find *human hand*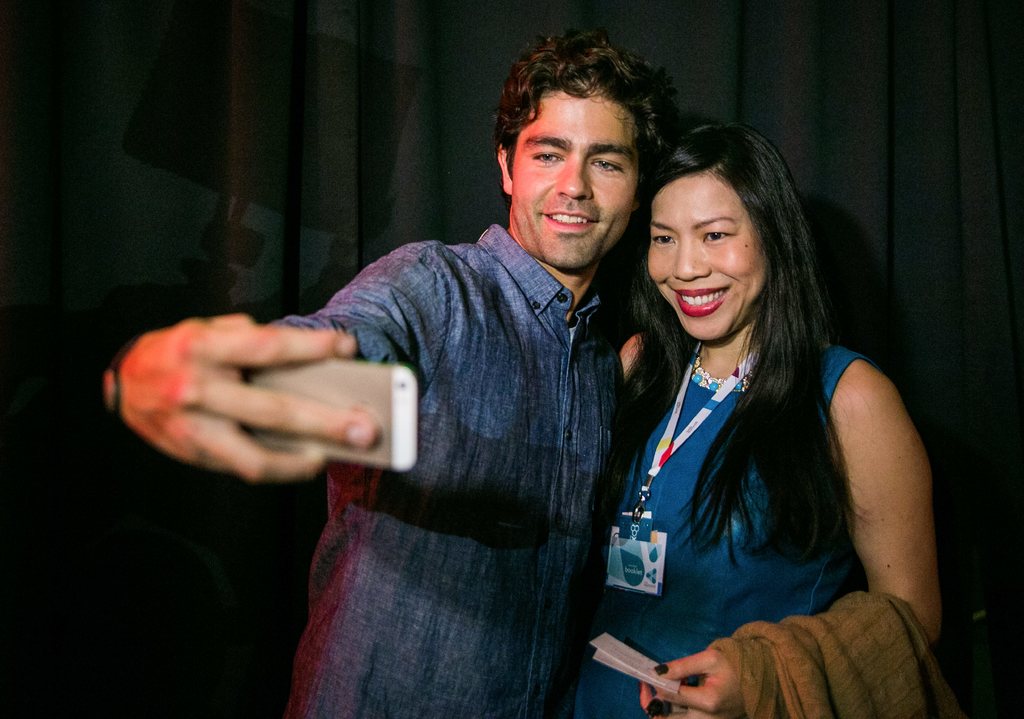
[100,311,381,484]
